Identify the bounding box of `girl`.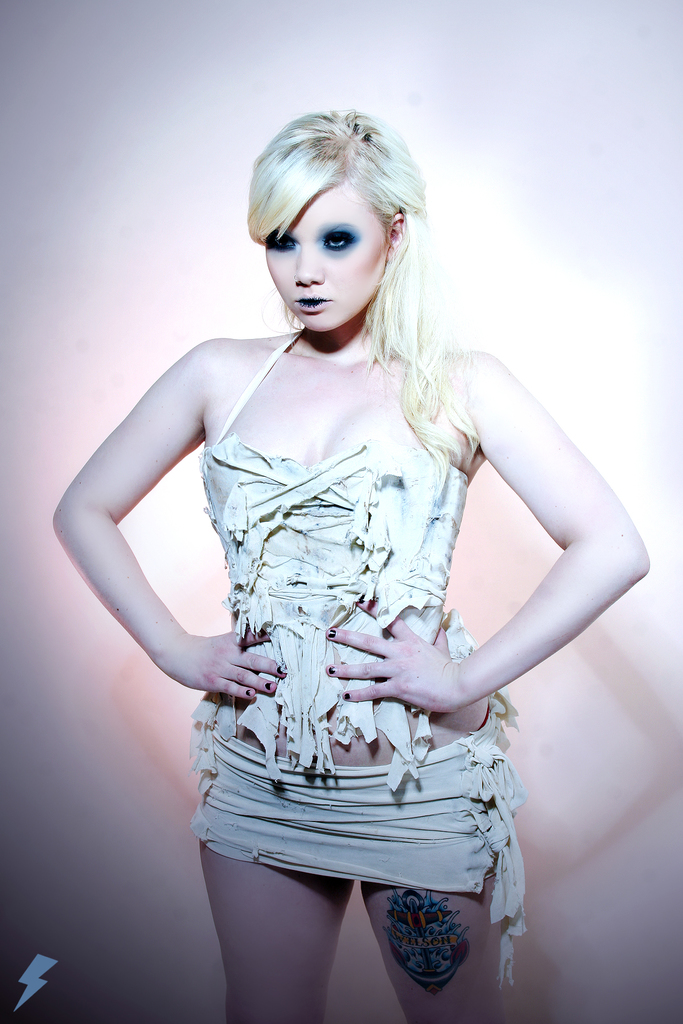
Rect(47, 116, 647, 1022).
